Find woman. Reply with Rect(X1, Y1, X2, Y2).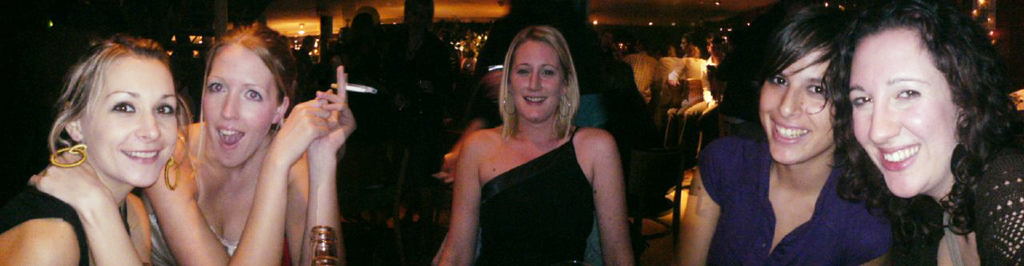
Rect(806, 0, 1023, 265).
